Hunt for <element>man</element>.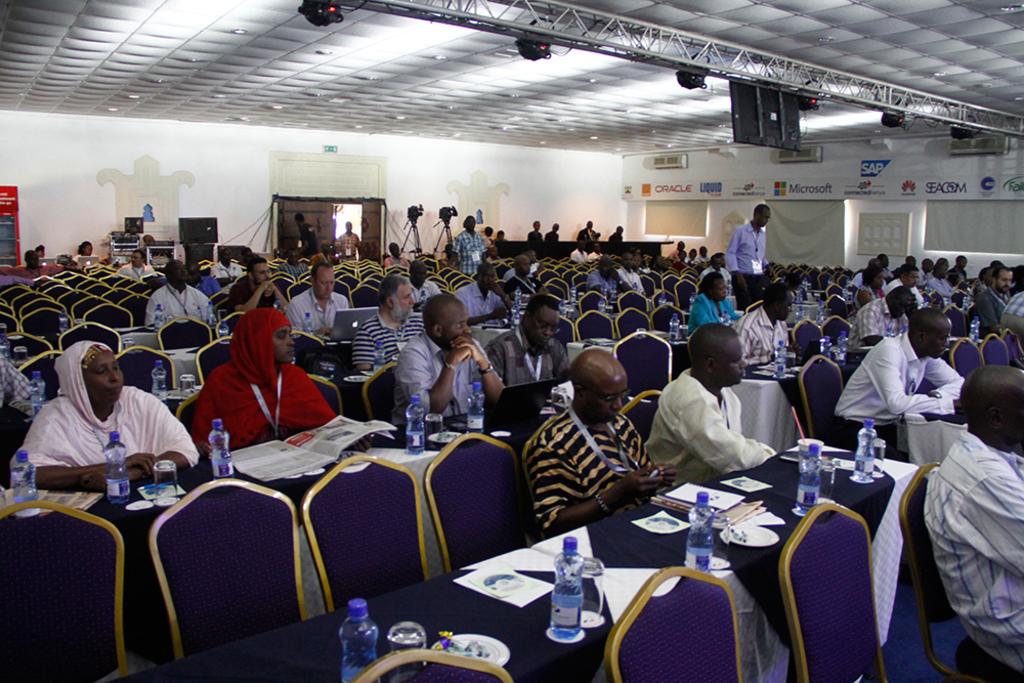
Hunted down at (left=0, top=252, right=75, bottom=282).
